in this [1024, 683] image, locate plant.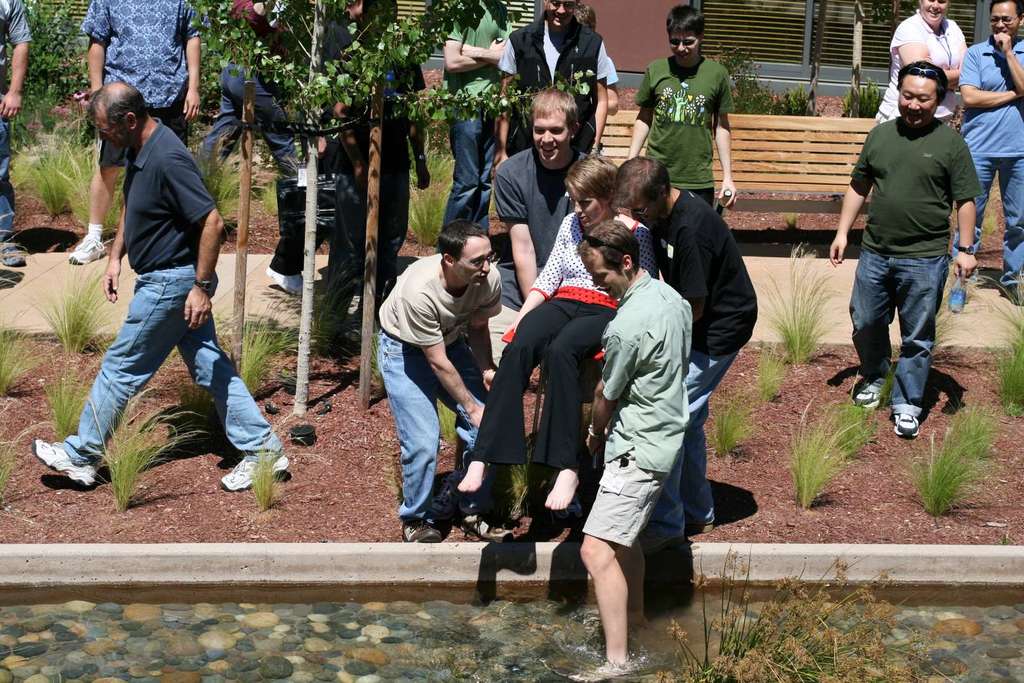
Bounding box: (409,177,455,244).
